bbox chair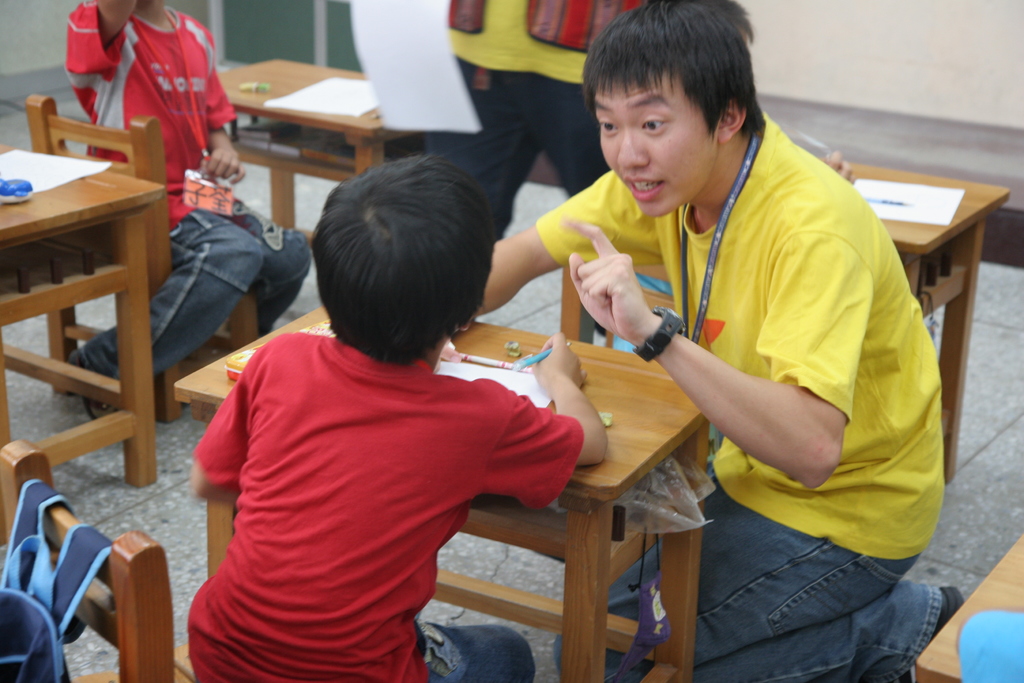
box=[906, 586, 968, 682]
